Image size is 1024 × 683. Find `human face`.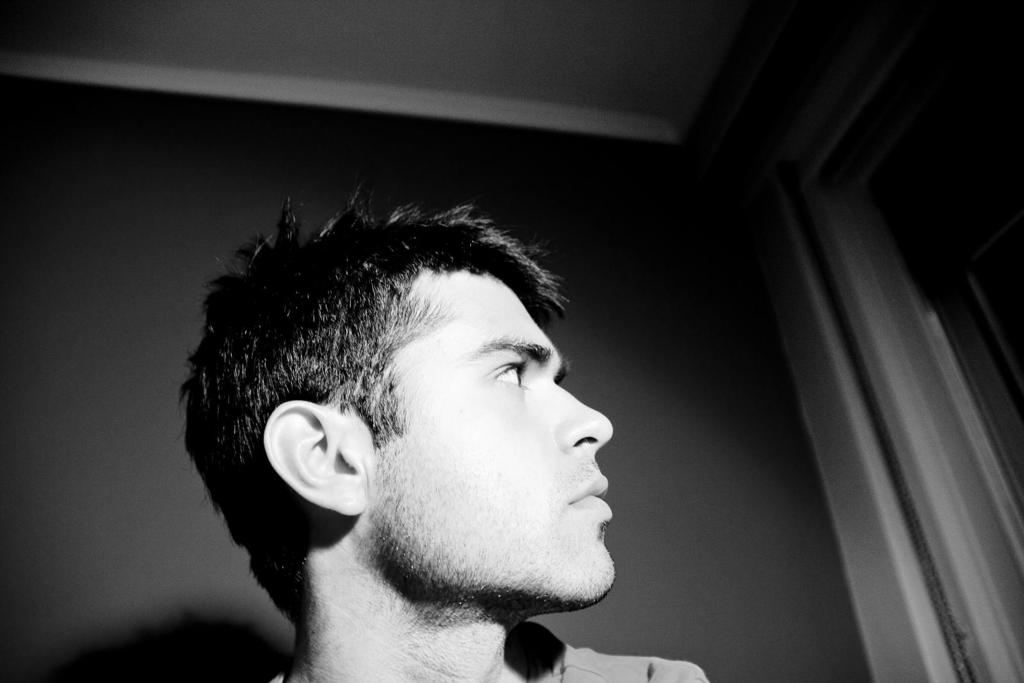
372 264 612 595.
